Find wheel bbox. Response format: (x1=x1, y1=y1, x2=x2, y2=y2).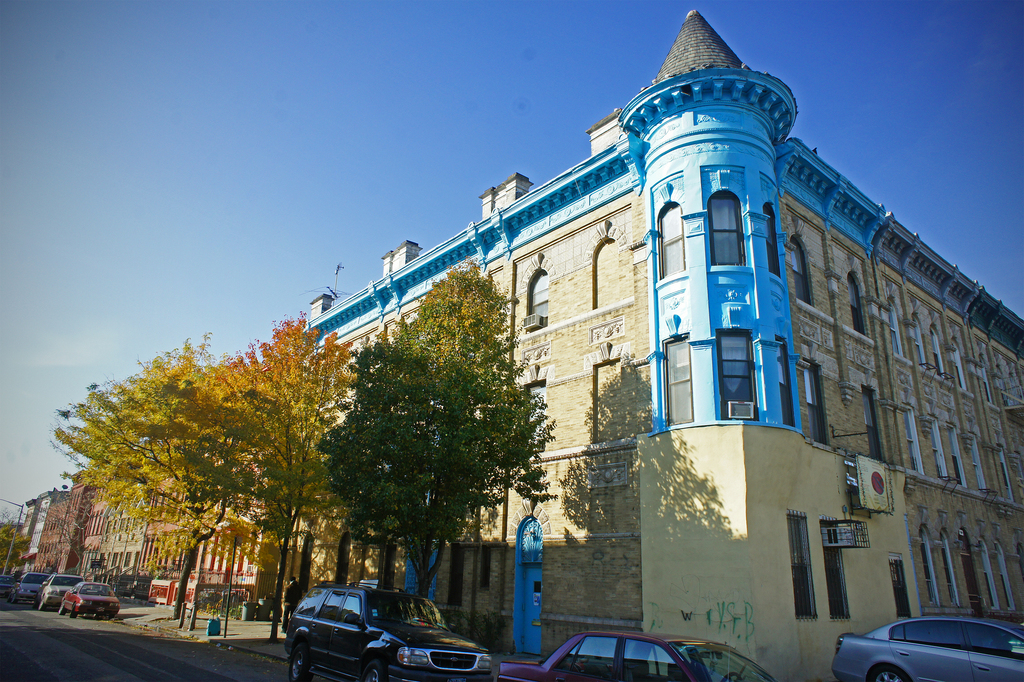
(x1=291, y1=647, x2=312, y2=681).
